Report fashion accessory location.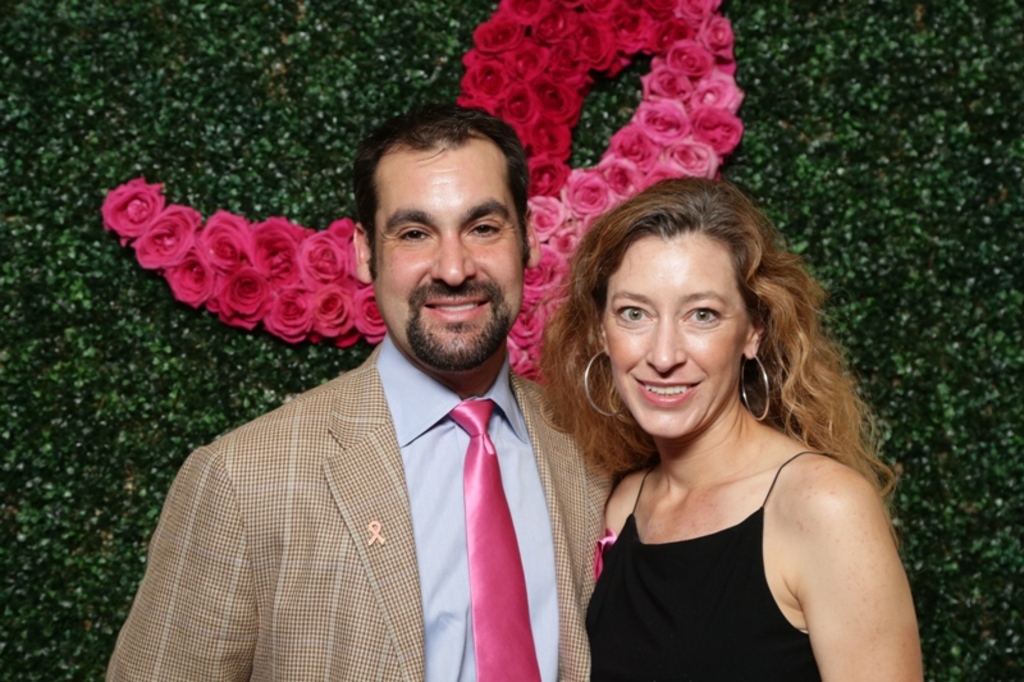
Report: [449, 395, 540, 681].
